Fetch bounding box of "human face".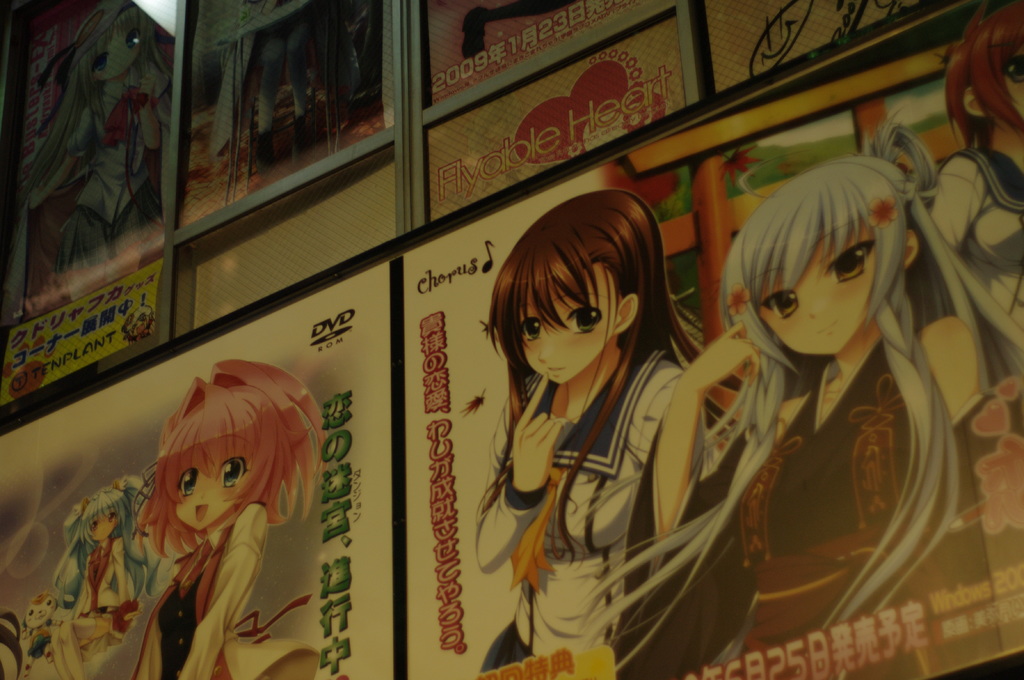
Bbox: 758:230:877:354.
